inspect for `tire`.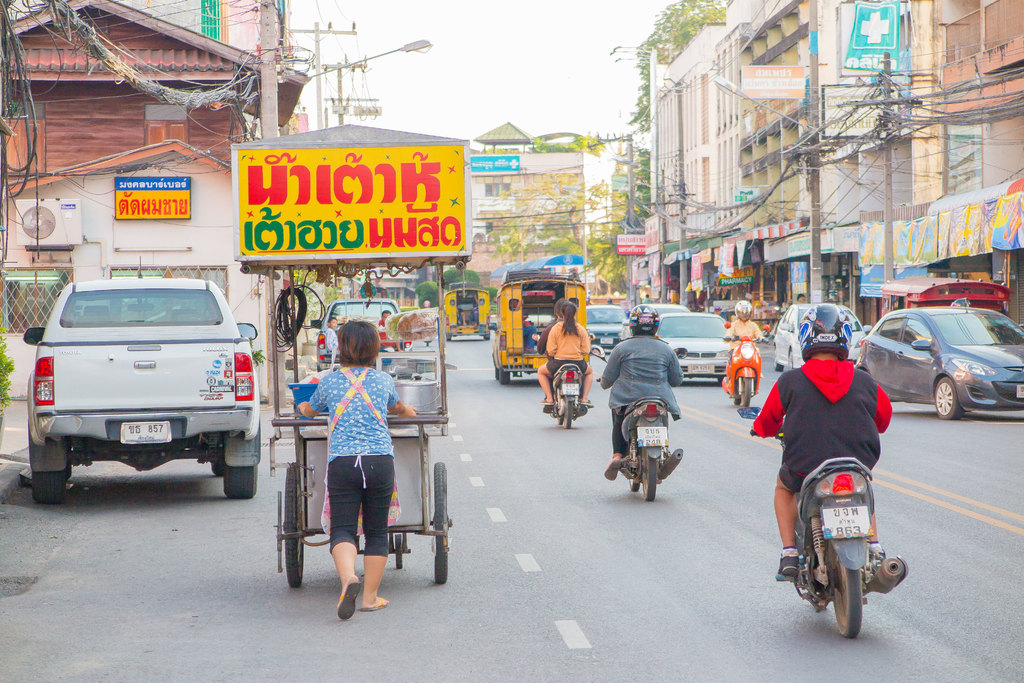
Inspection: <bbox>796, 501, 802, 584</bbox>.
